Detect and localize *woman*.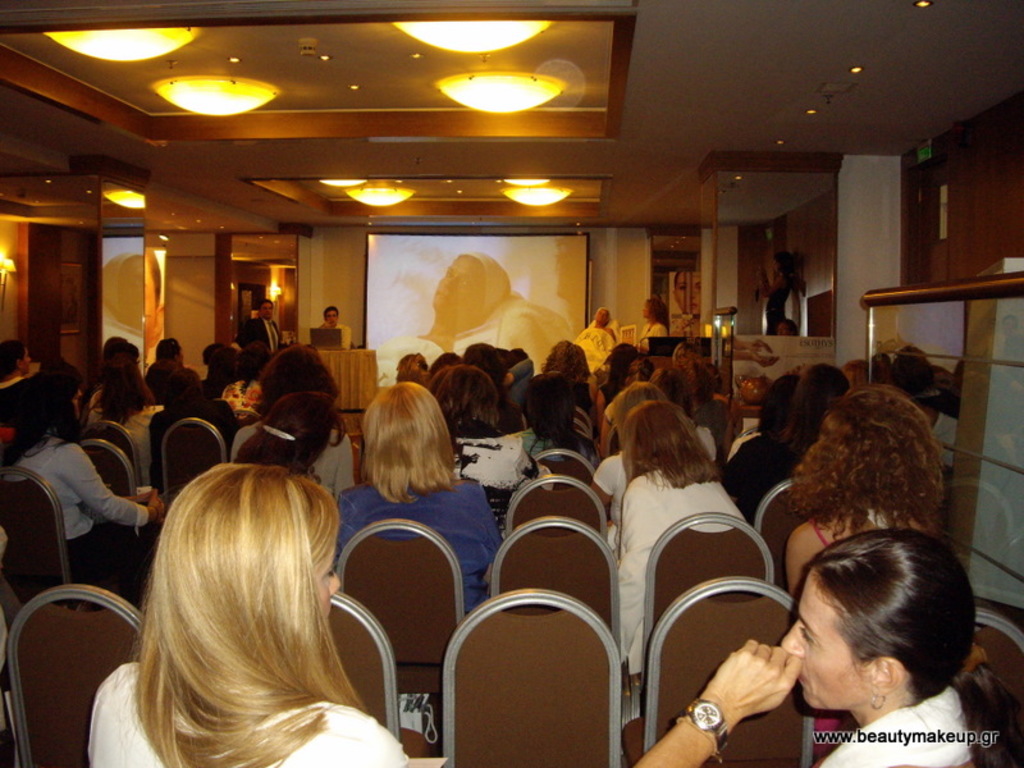
Localized at 88/352/164/486.
